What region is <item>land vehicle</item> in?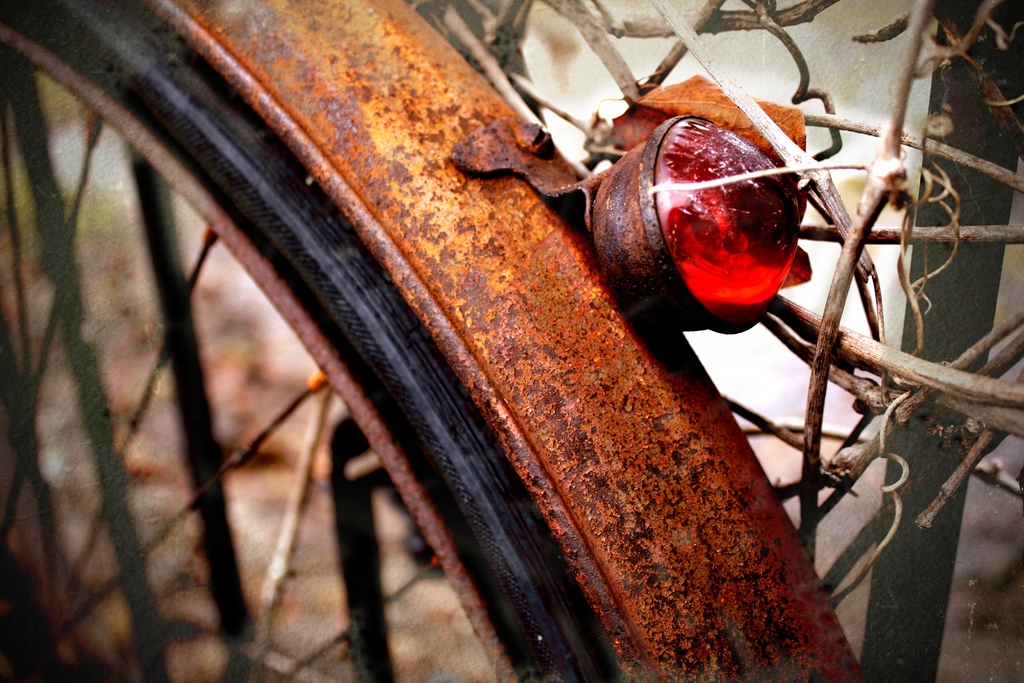
x1=0 y1=0 x2=913 y2=638.
